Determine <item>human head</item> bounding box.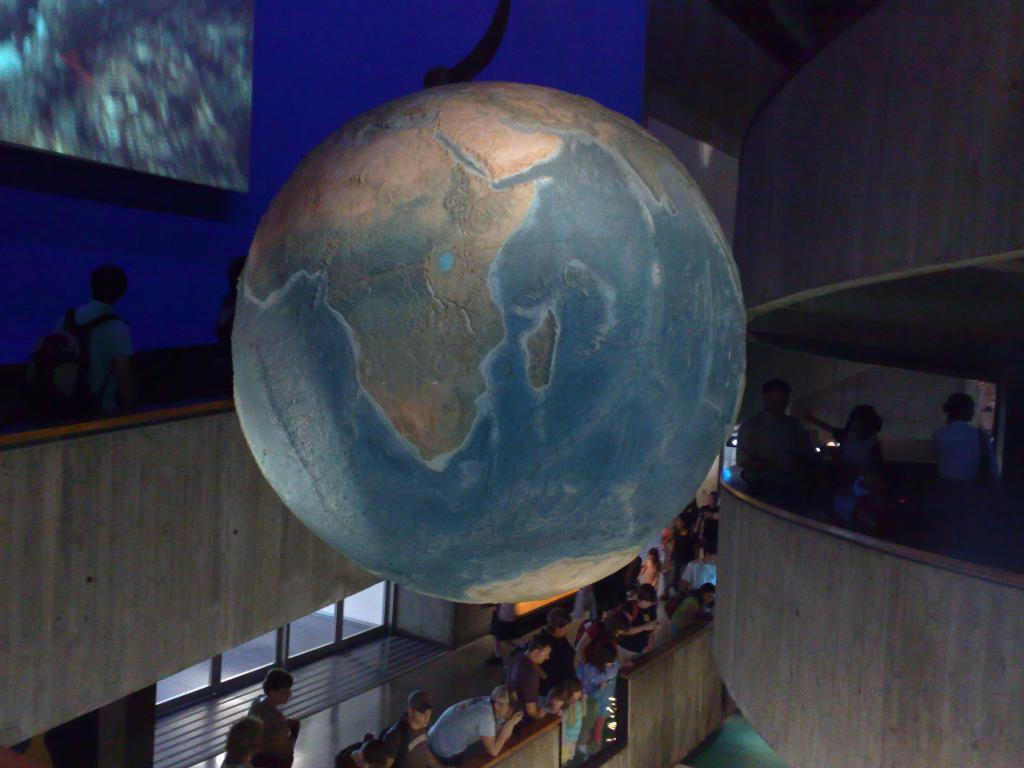
Determined: {"left": 760, "top": 378, "right": 794, "bottom": 414}.
